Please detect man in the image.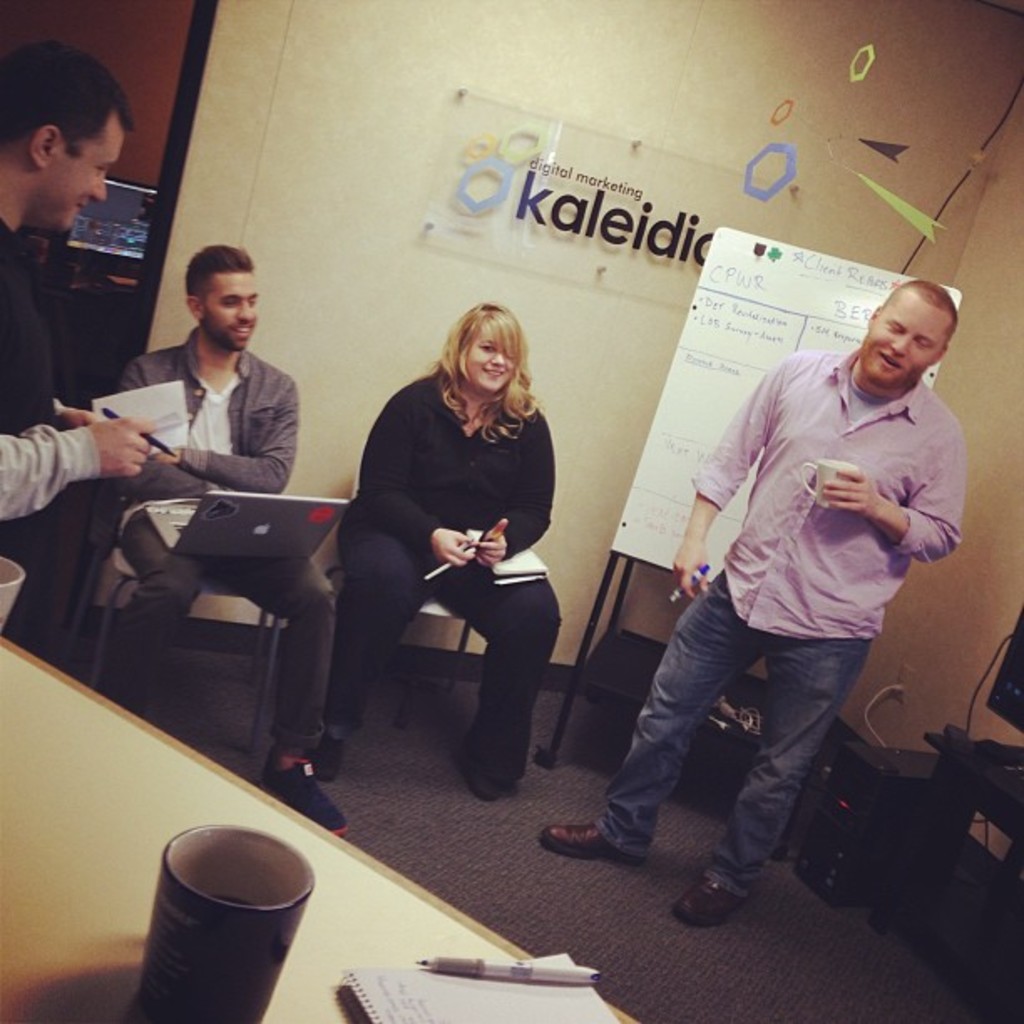
634:261:996:910.
